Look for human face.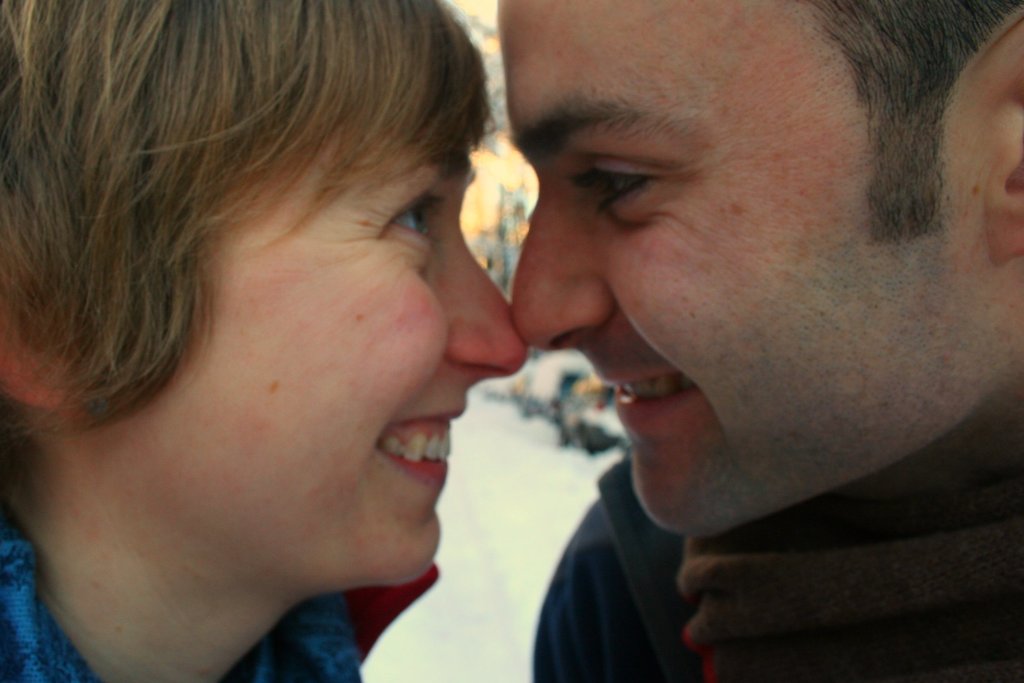
Found: 88:144:534:601.
